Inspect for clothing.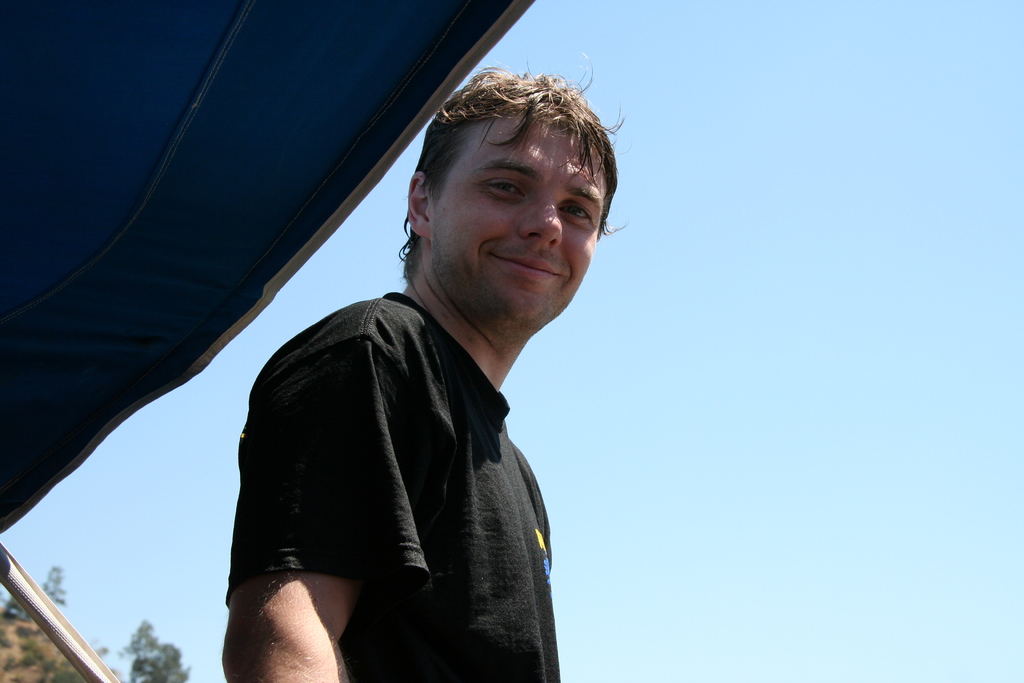
Inspection: BBox(223, 240, 613, 670).
